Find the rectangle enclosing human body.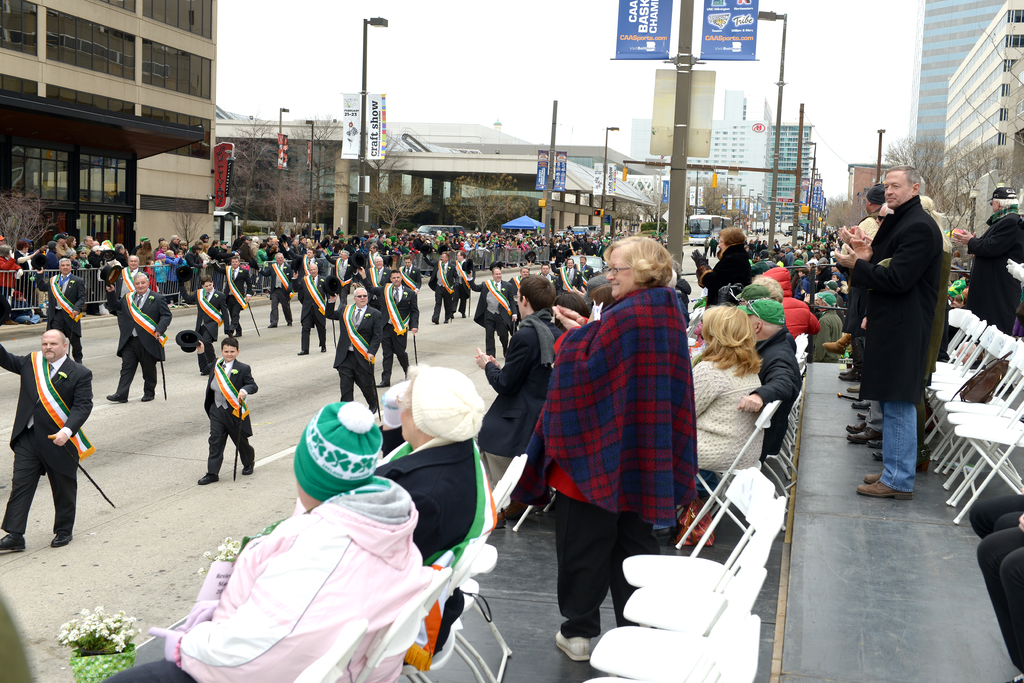
<box>728,330,801,465</box>.
